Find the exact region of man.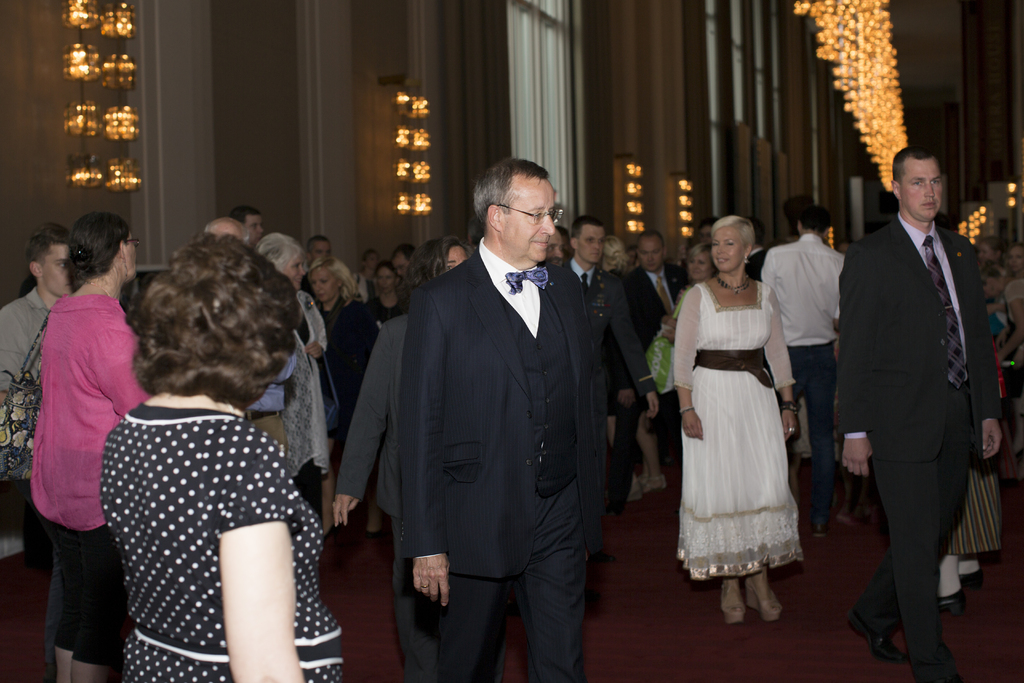
Exact region: bbox=[838, 152, 1003, 682].
